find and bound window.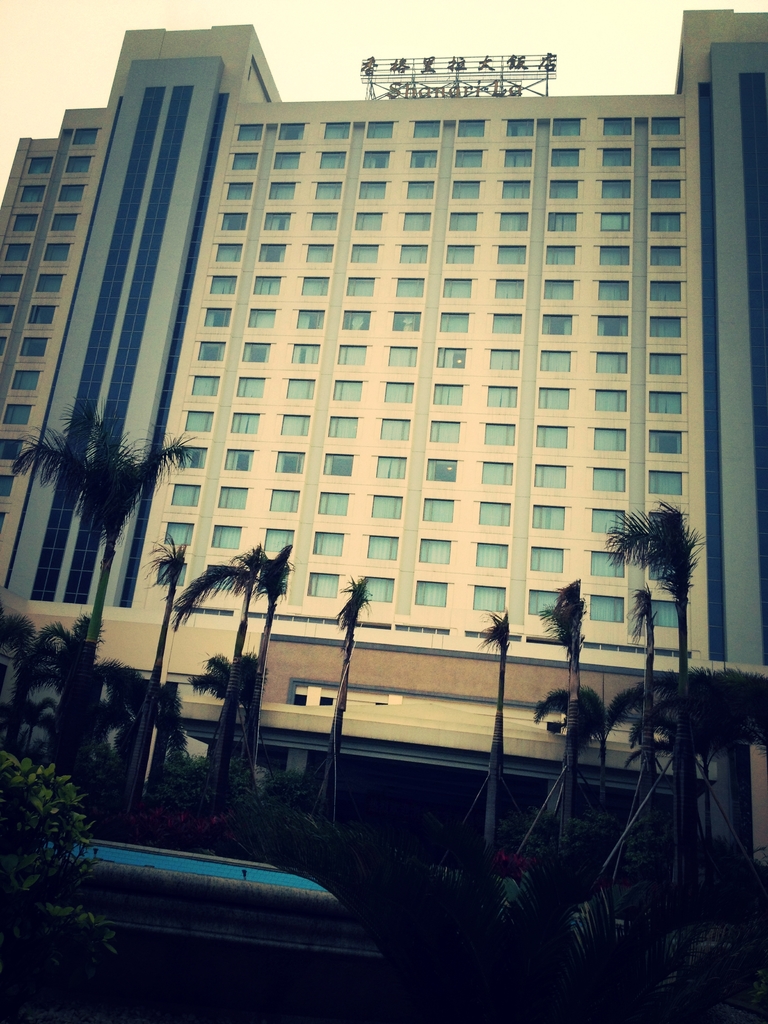
Bound: l=238, t=125, r=259, b=138.
